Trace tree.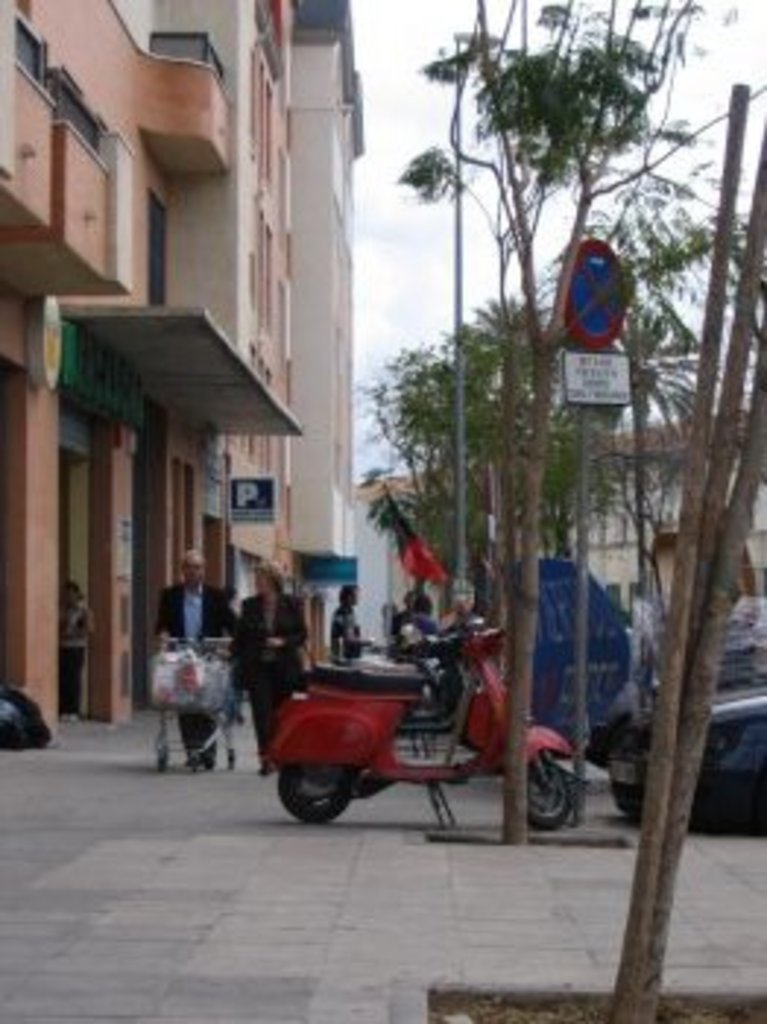
Traced to bbox(369, 287, 603, 629).
